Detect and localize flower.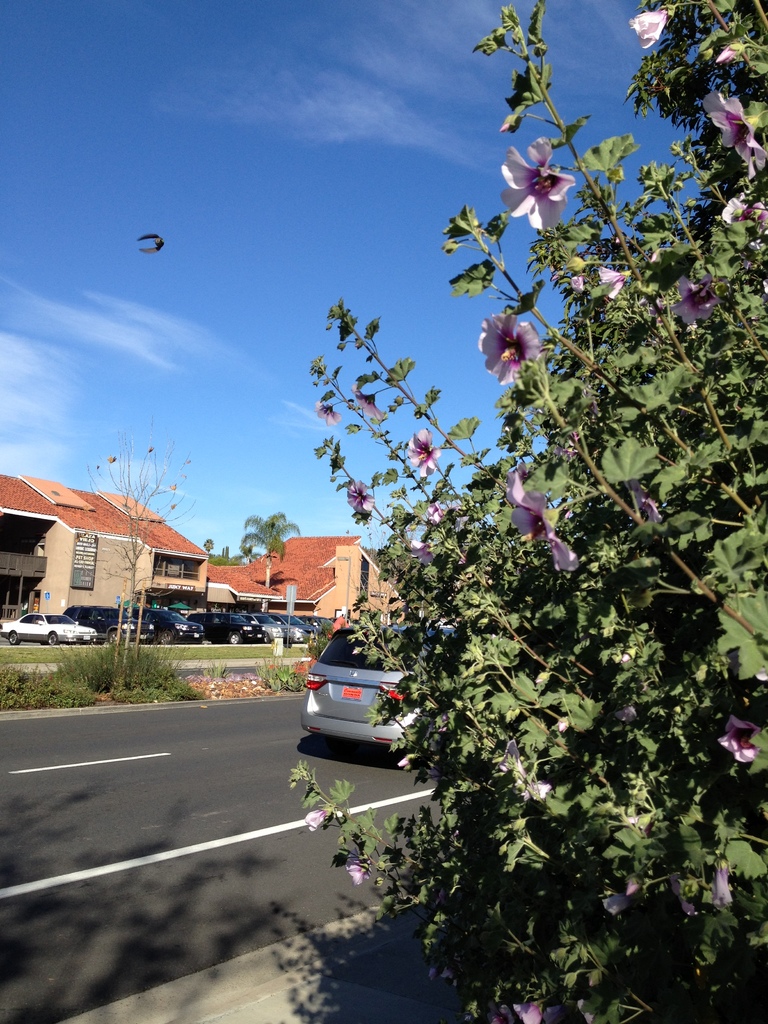
Localized at crop(354, 388, 389, 423).
